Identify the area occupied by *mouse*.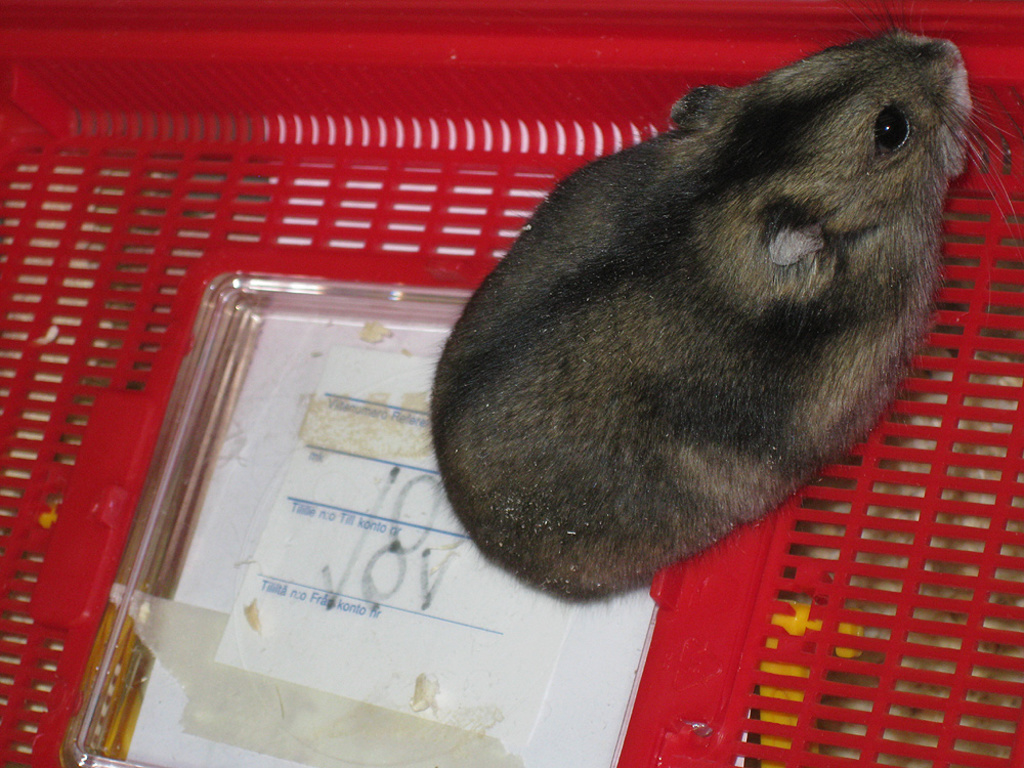
Area: <box>428,0,1023,612</box>.
